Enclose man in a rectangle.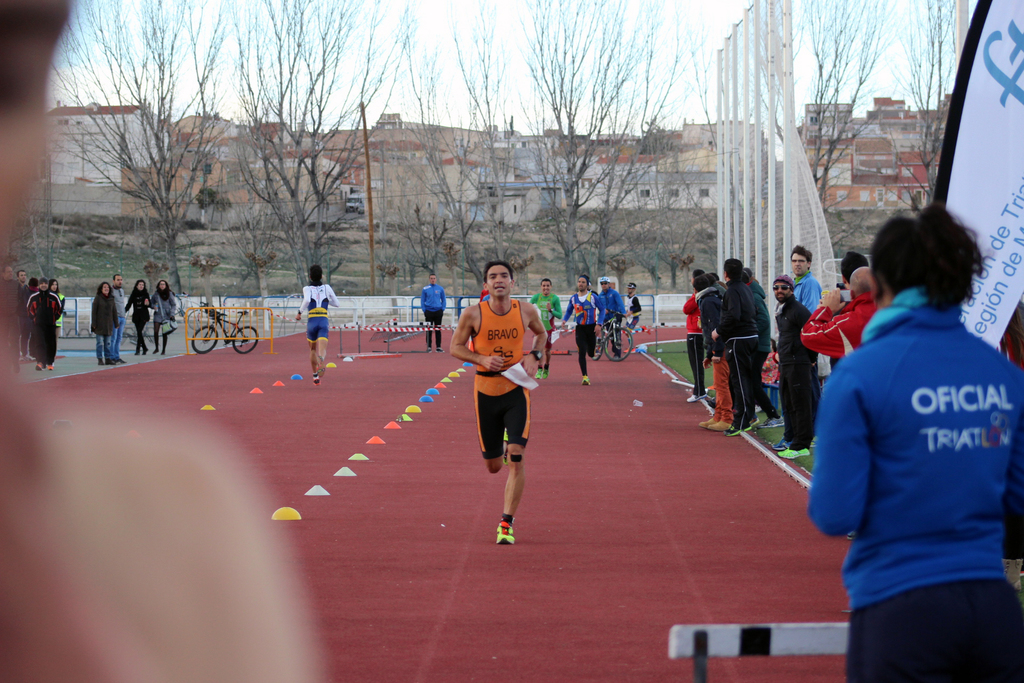
select_region(450, 268, 554, 530).
